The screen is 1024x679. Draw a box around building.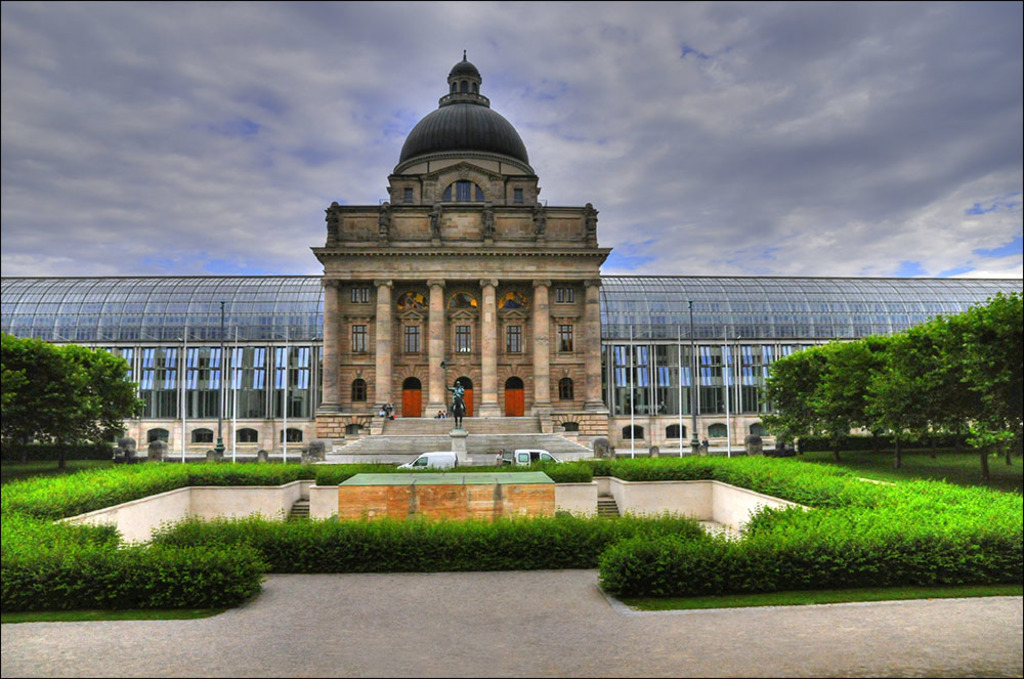
x1=0 y1=273 x2=1023 y2=462.
